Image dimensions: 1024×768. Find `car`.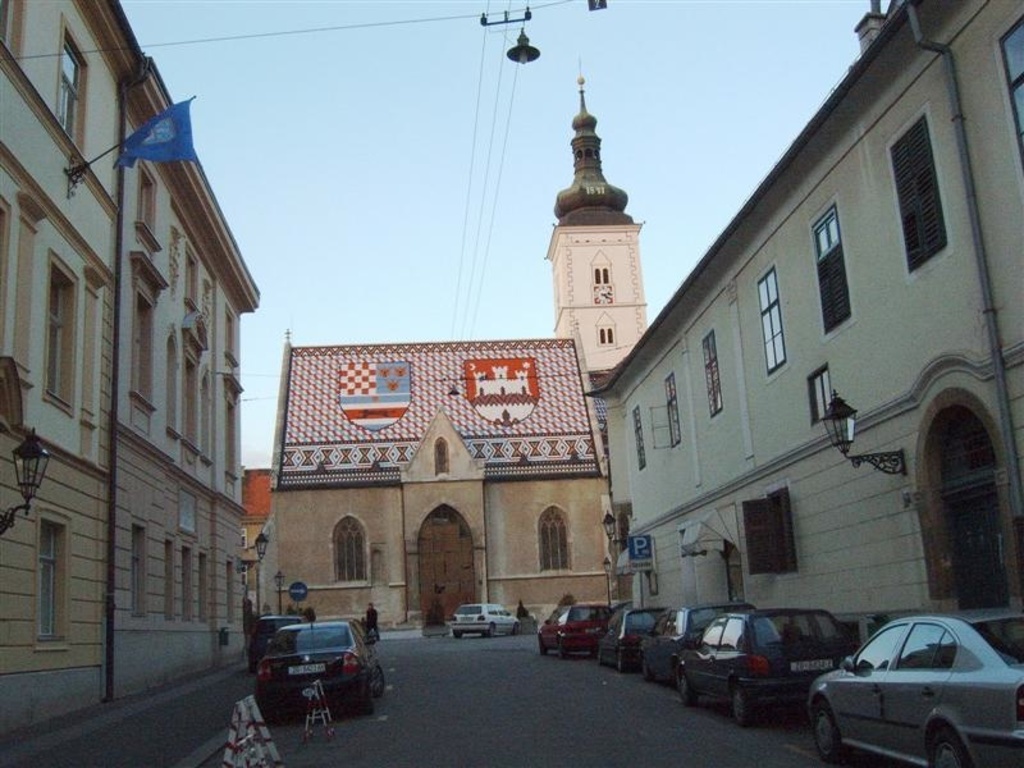
<box>641,600,755,682</box>.
